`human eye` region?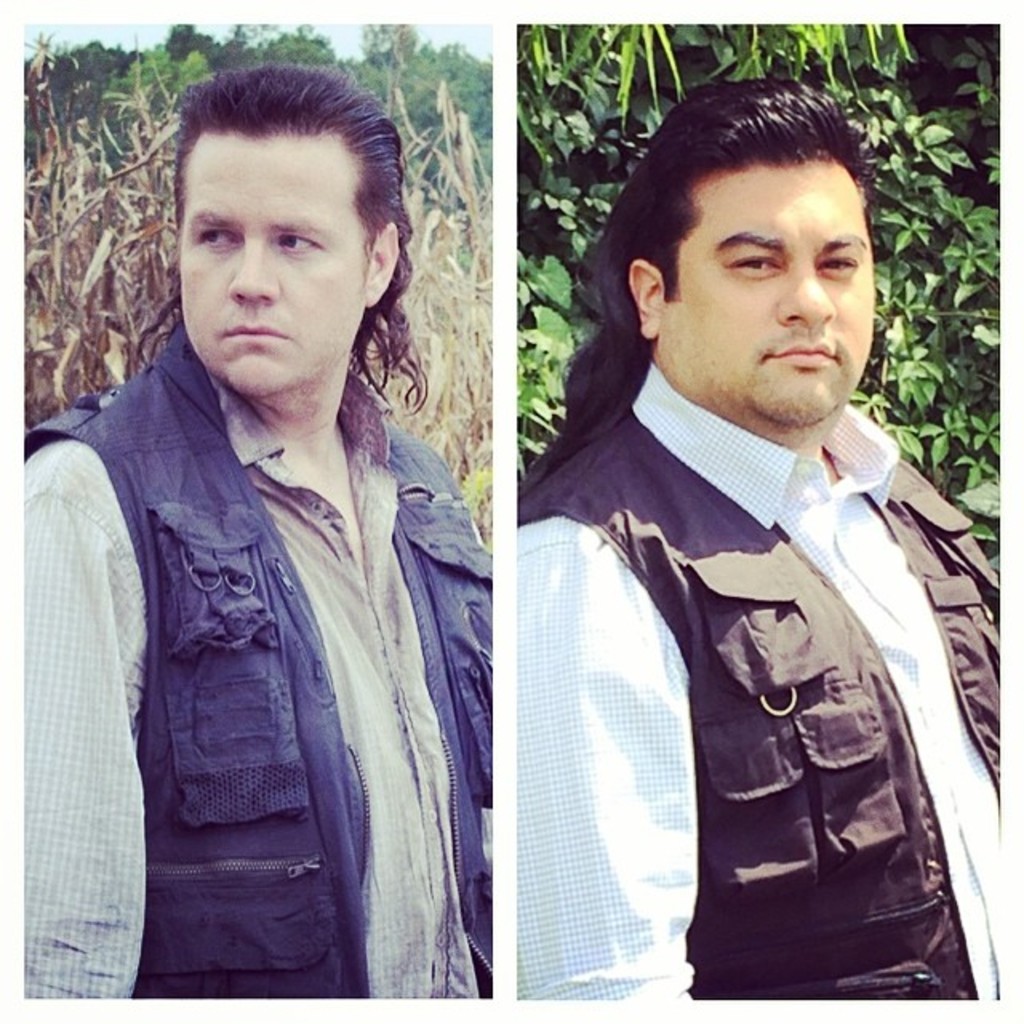
BBox(274, 229, 328, 259)
